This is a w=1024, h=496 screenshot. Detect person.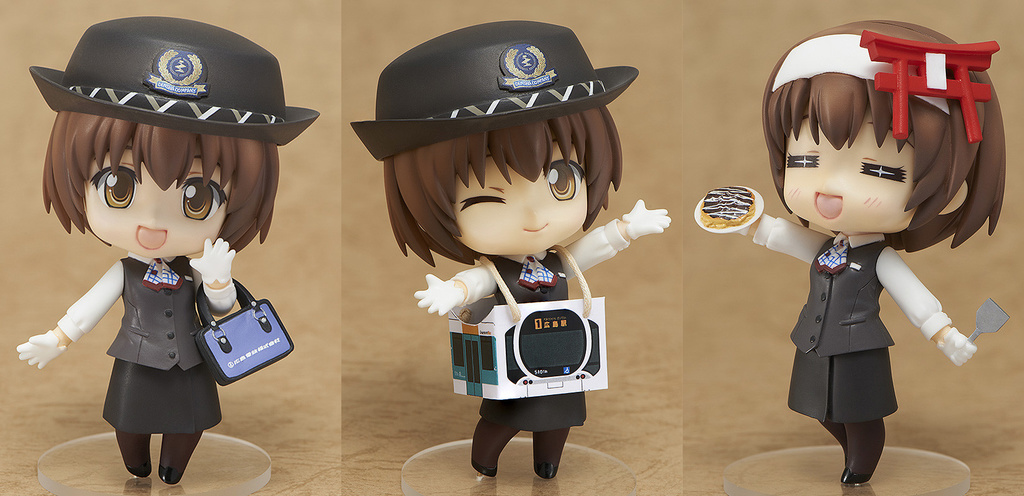
BBox(20, 22, 298, 489).
